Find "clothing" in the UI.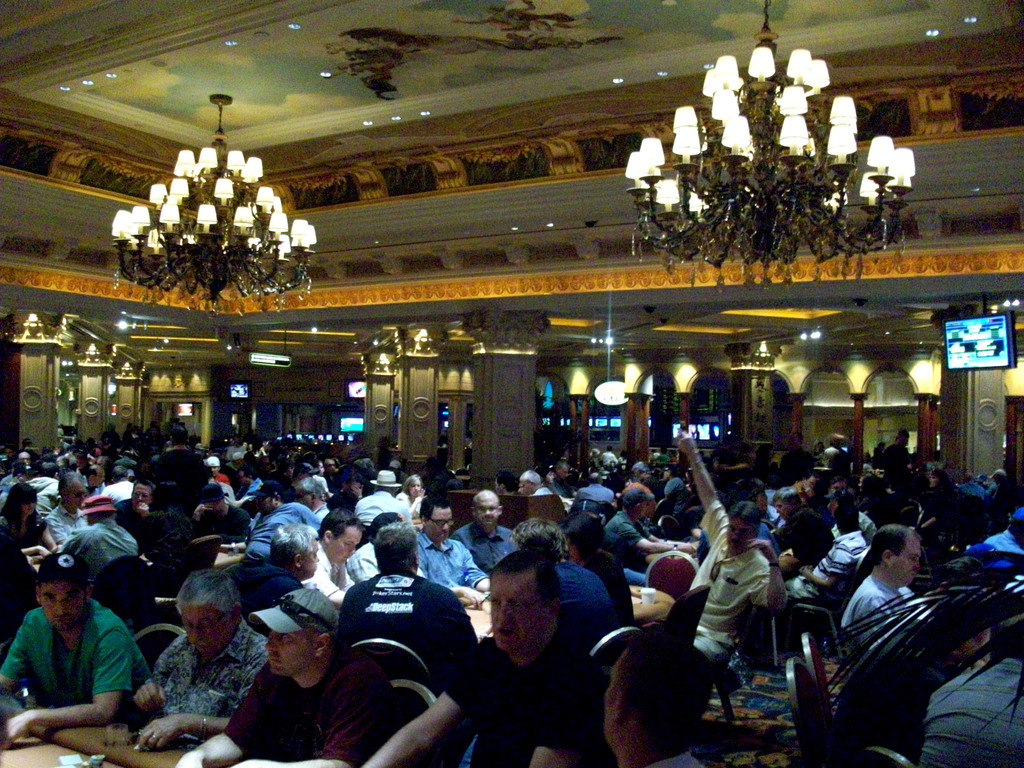
UI element at [x1=836, y1=573, x2=935, y2=653].
